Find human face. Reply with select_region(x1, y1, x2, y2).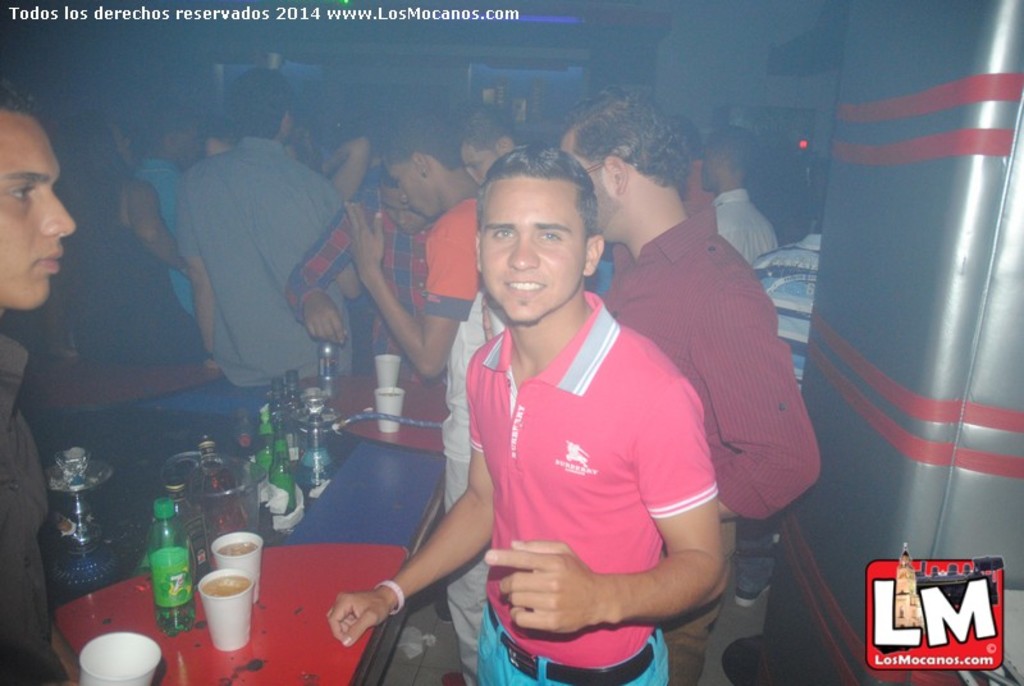
select_region(703, 143, 717, 189).
